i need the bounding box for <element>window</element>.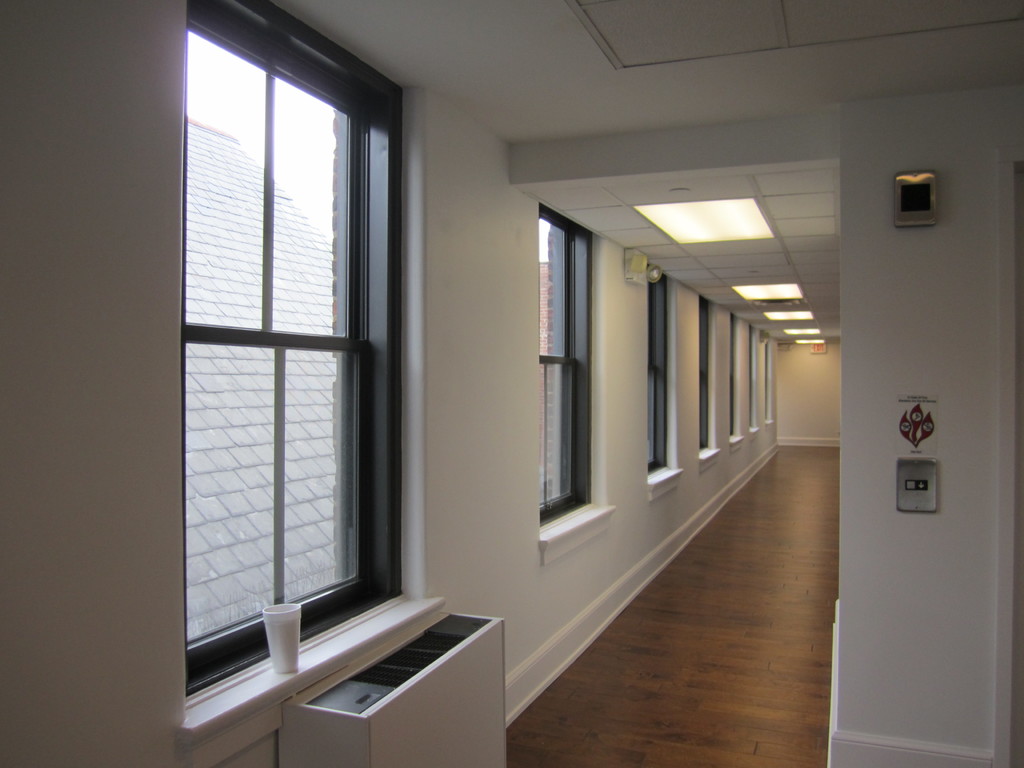
Here it is: <region>698, 293, 709, 449</region>.
